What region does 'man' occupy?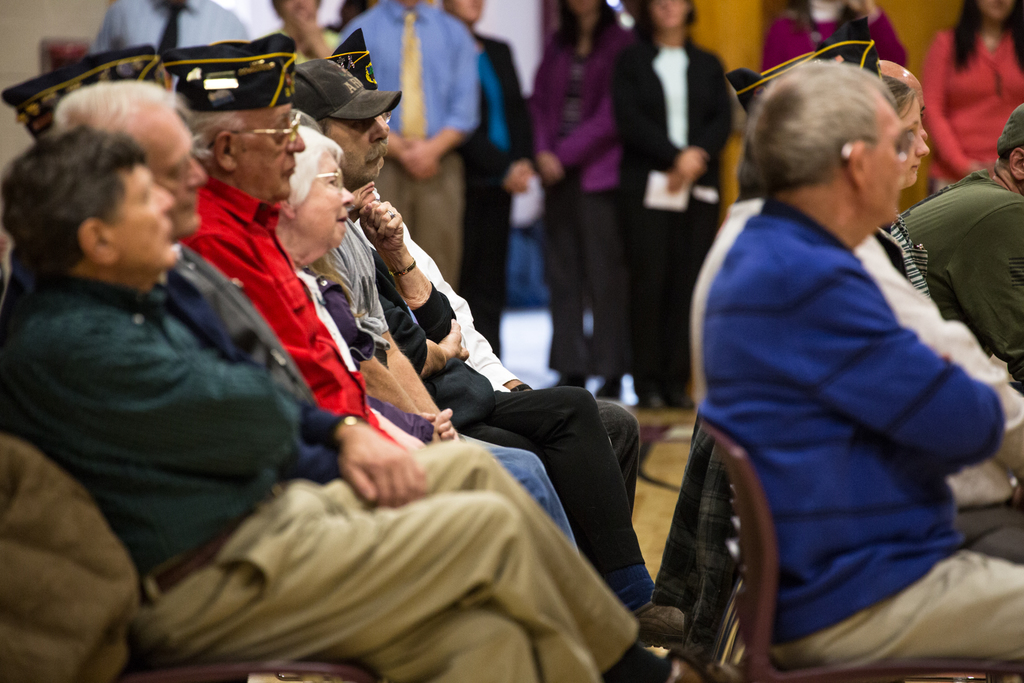
pyautogui.locateOnScreen(161, 28, 431, 456).
